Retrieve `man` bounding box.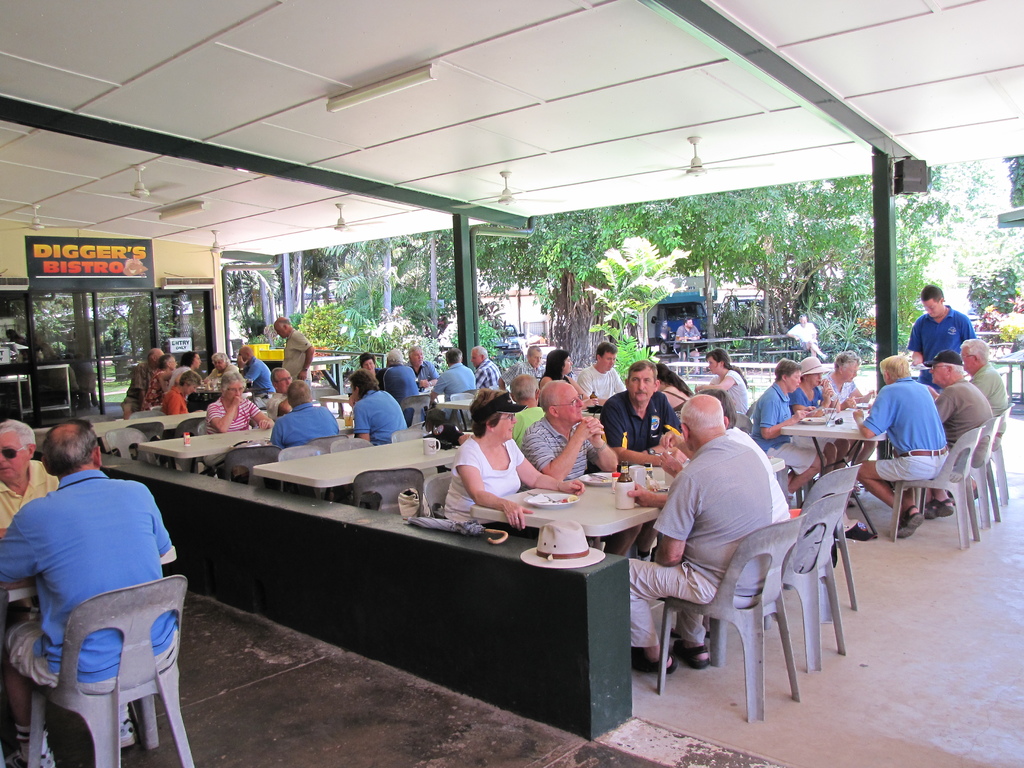
Bounding box: <bbox>575, 342, 627, 399</bbox>.
